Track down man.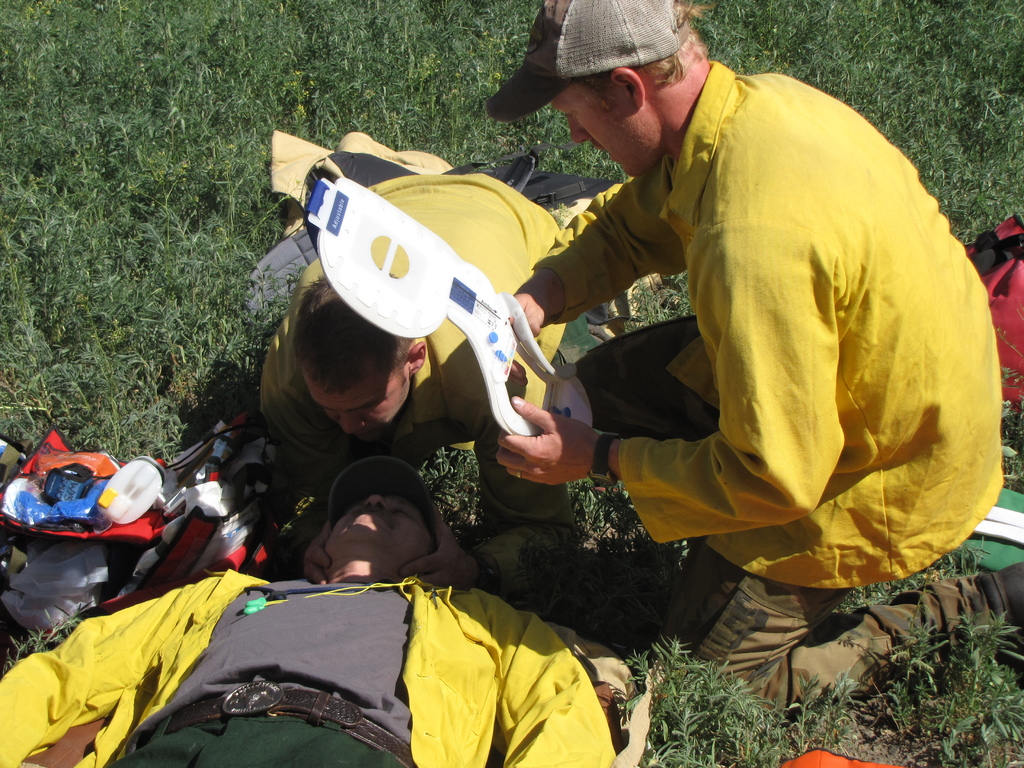
Tracked to rect(484, 0, 1023, 707).
